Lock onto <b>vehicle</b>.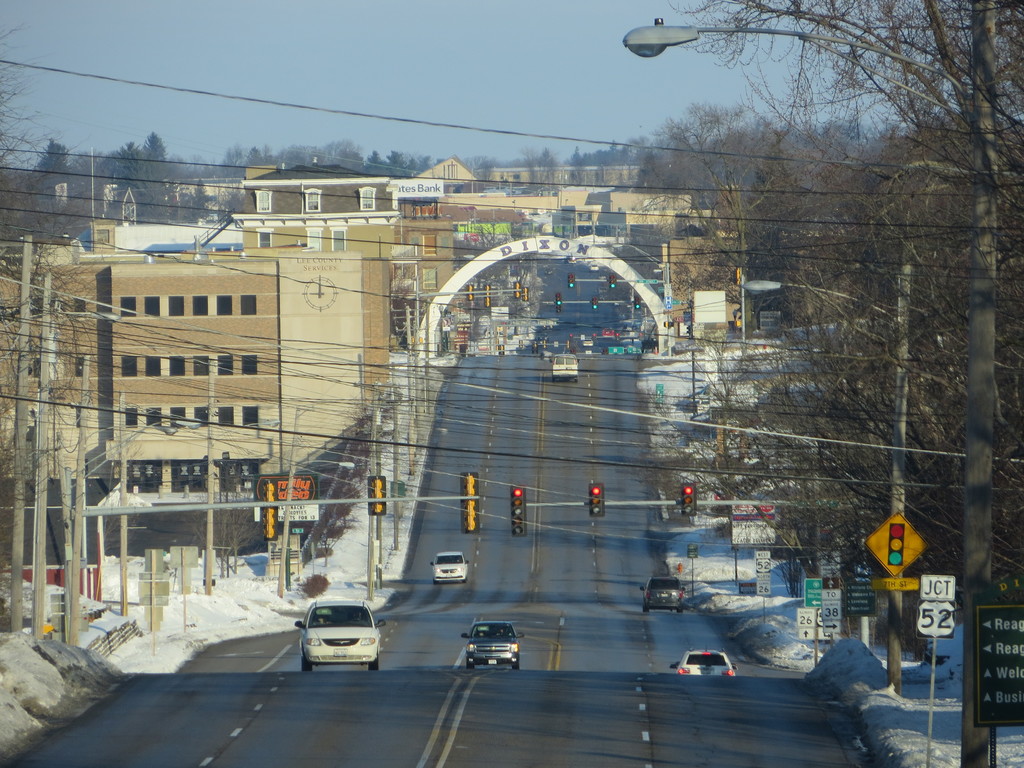
Locked: region(551, 352, 580, 382).
